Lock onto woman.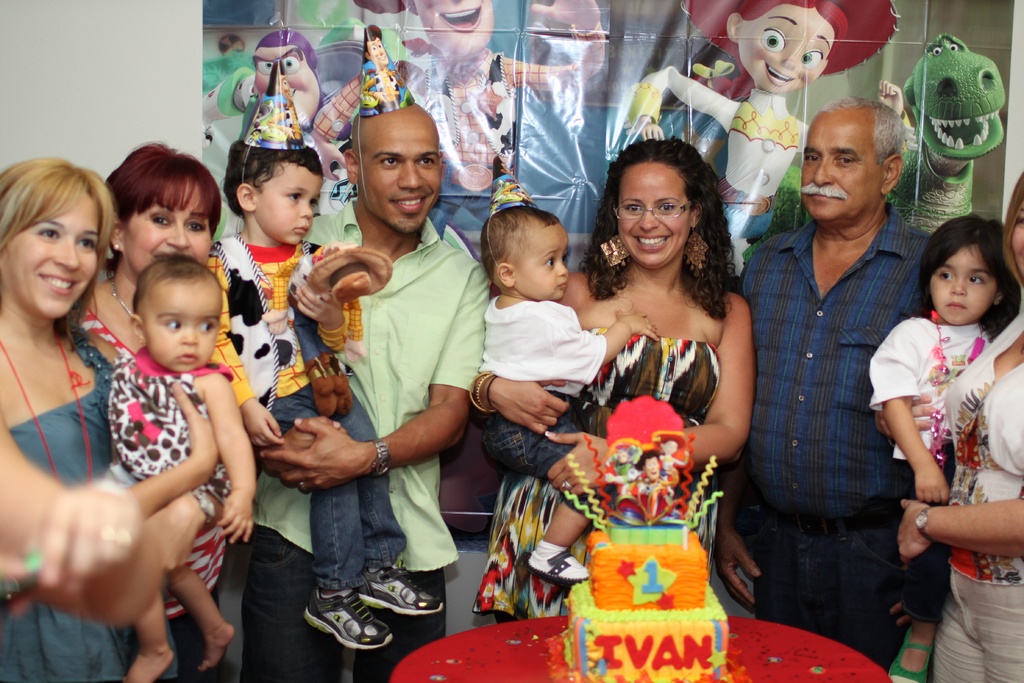
Locked: left=0, top=154, right=219, bottom=682.
